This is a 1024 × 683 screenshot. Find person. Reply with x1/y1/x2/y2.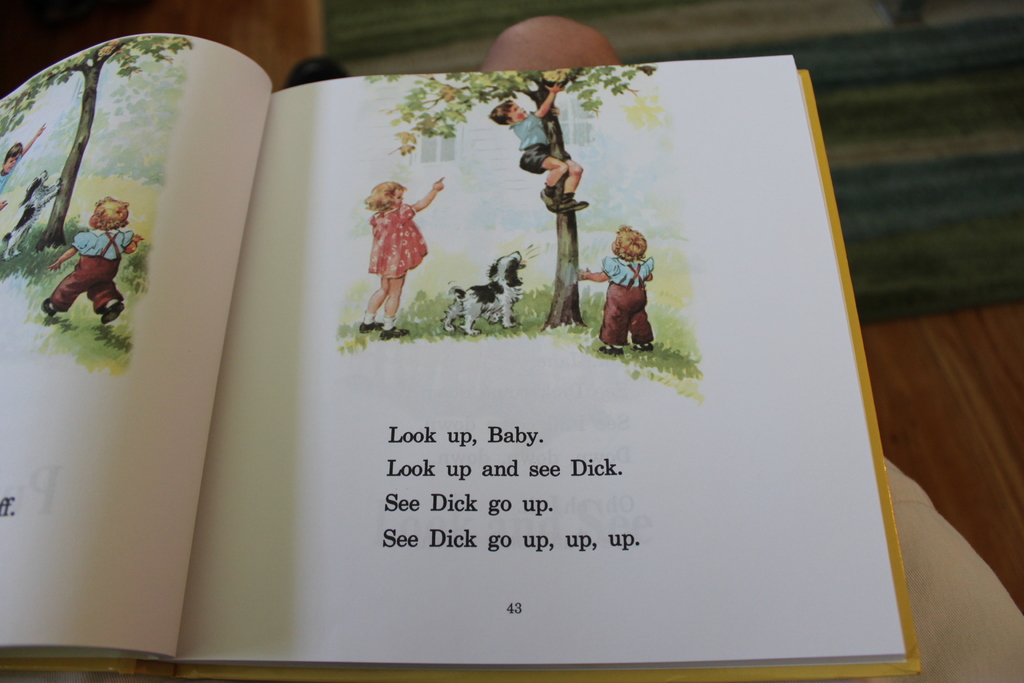
0/121/49/211.
